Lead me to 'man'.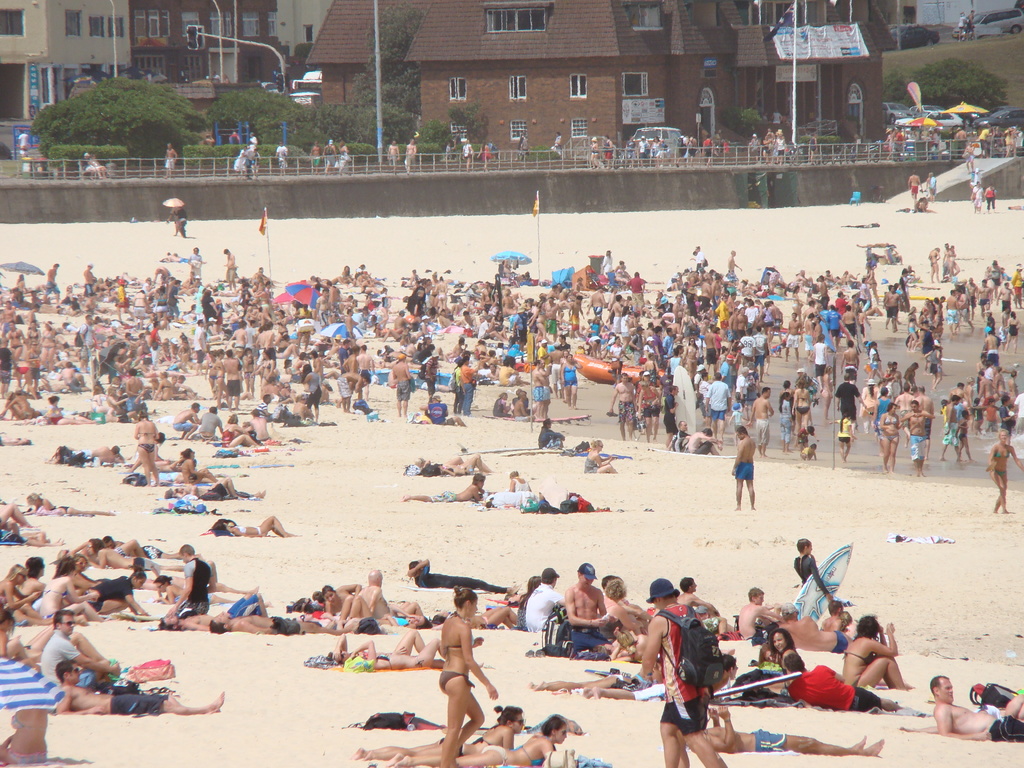
Lead to bbox=(41, 371, 90, 392).
